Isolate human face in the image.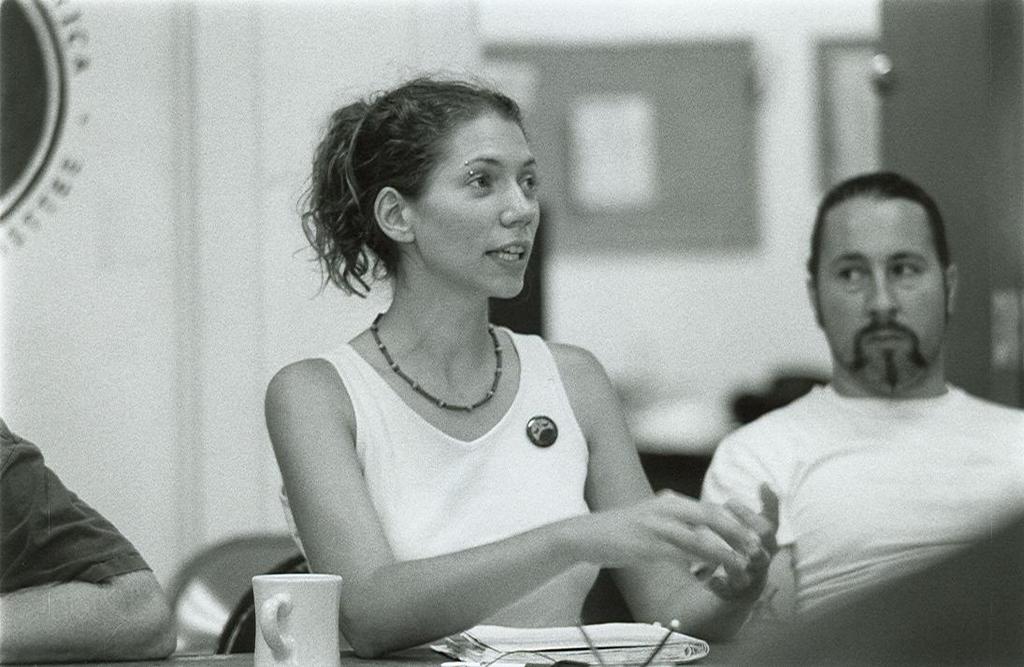
Isolated region: left=409, top=117, right=539, bottom=300.
